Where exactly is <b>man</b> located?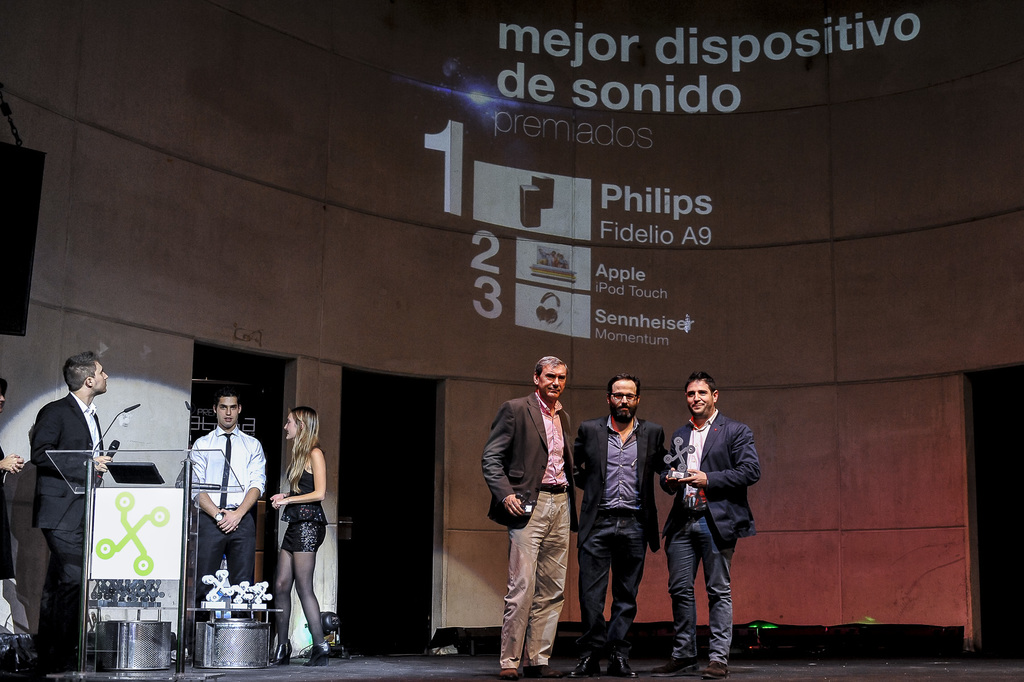
Its bounding box is box(481, 356, 579, 681).
